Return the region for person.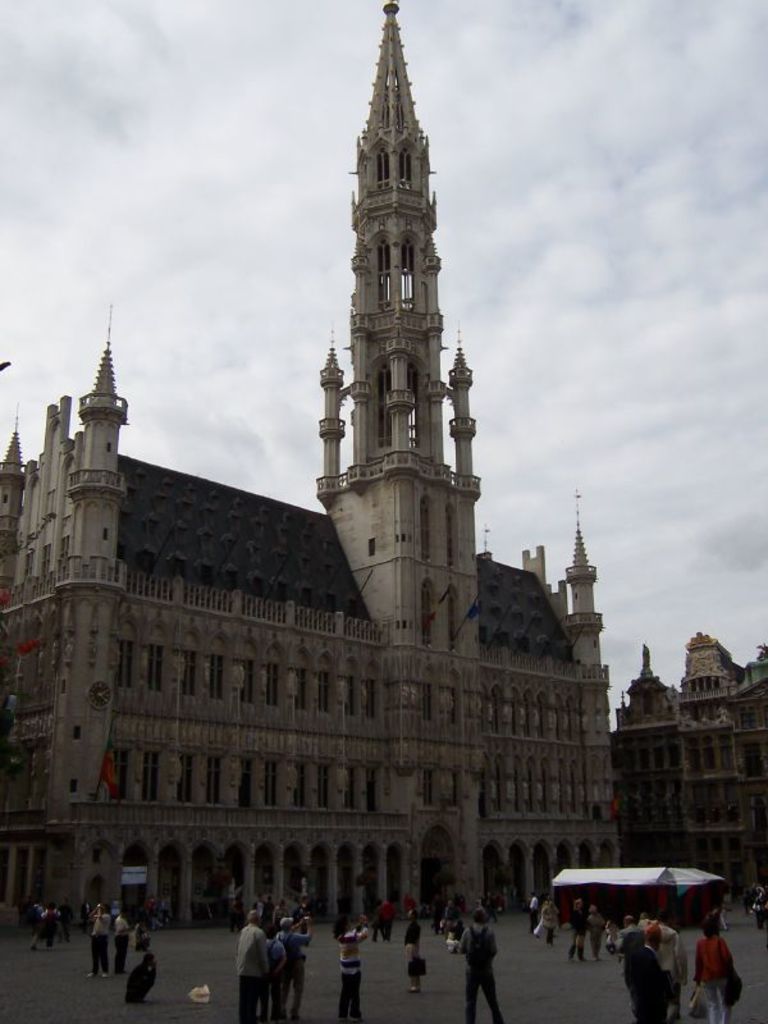
pyautogui.locateOnScreen(337, 906, 369, 1023).
